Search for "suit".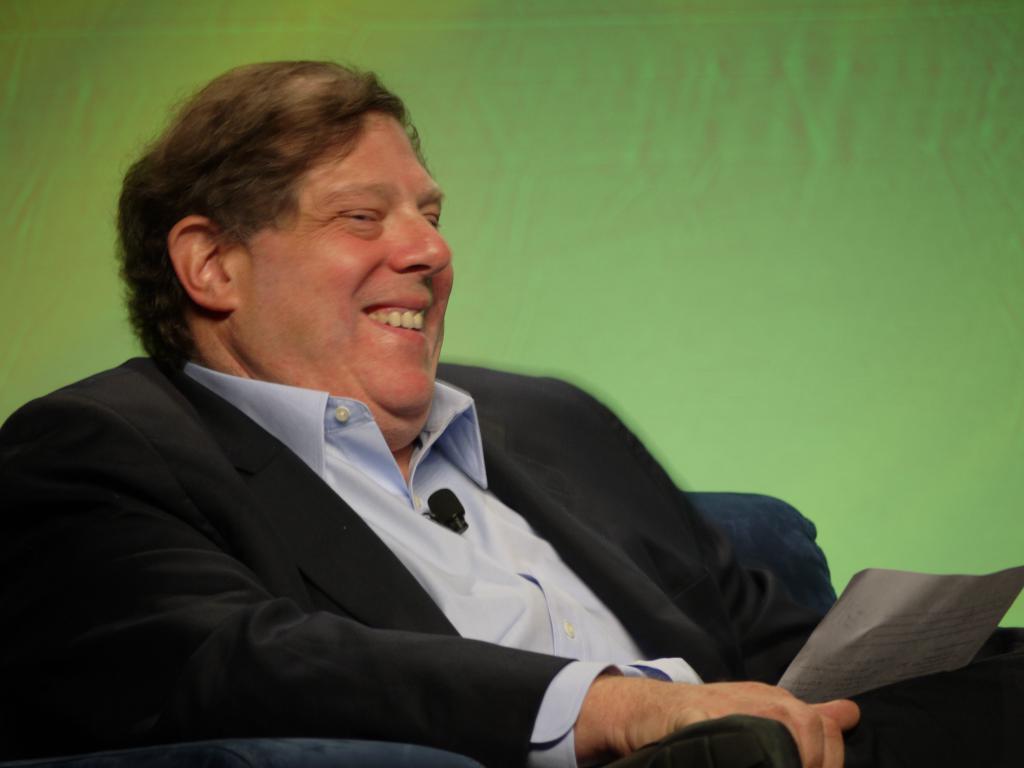
Found at box=[6, 349, 1023, 767].
